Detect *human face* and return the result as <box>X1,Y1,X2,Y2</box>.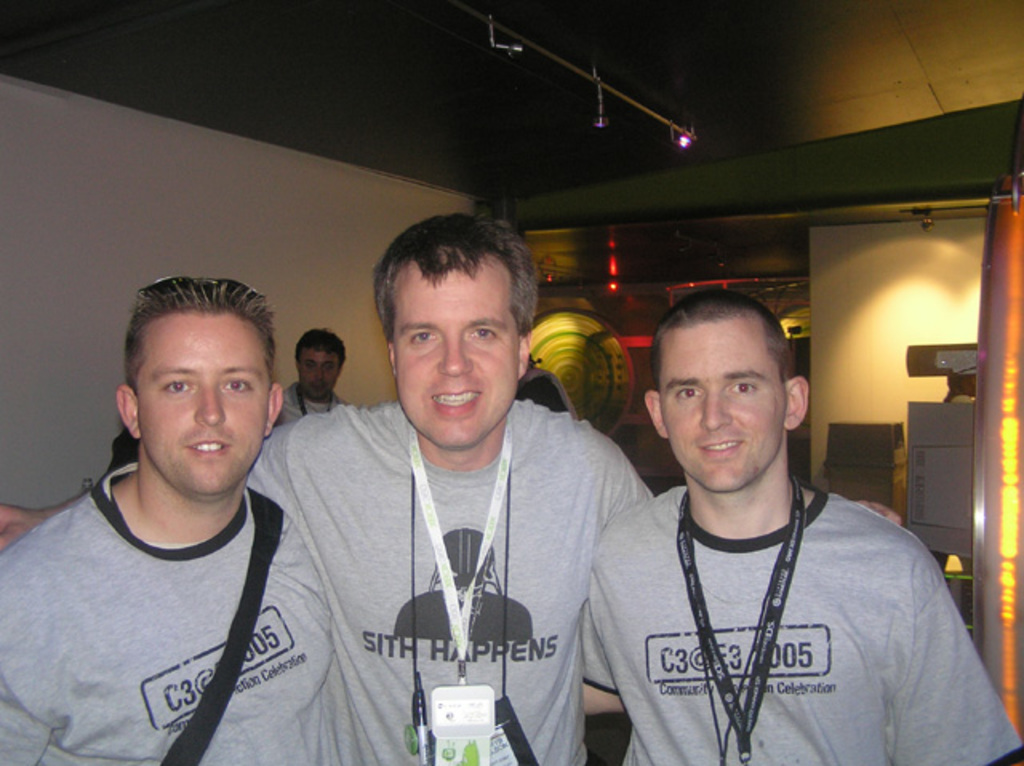
<box>131,307,275,497</box>.
